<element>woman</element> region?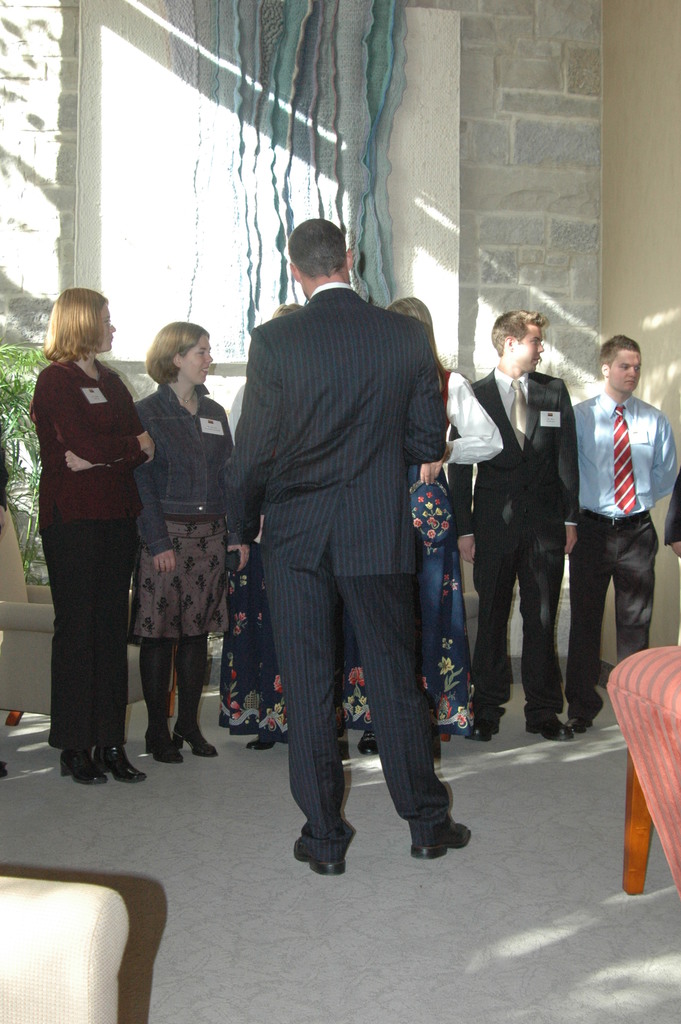
<bbox>358, 300, 504, 769</bbox>
